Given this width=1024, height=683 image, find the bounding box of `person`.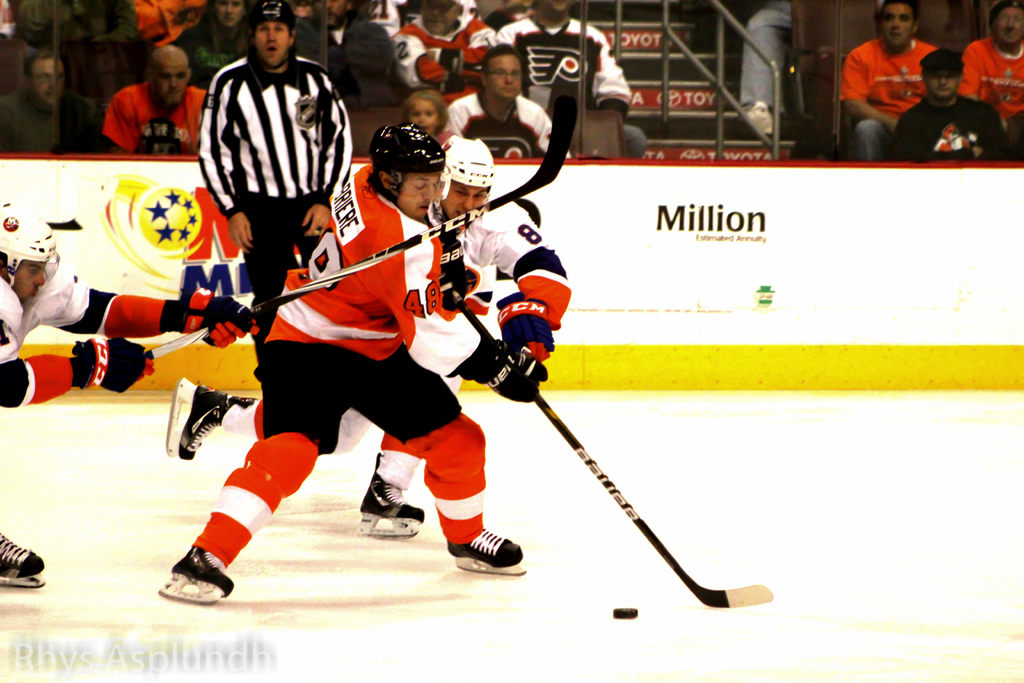
detection(195, 0, 354, 352).
